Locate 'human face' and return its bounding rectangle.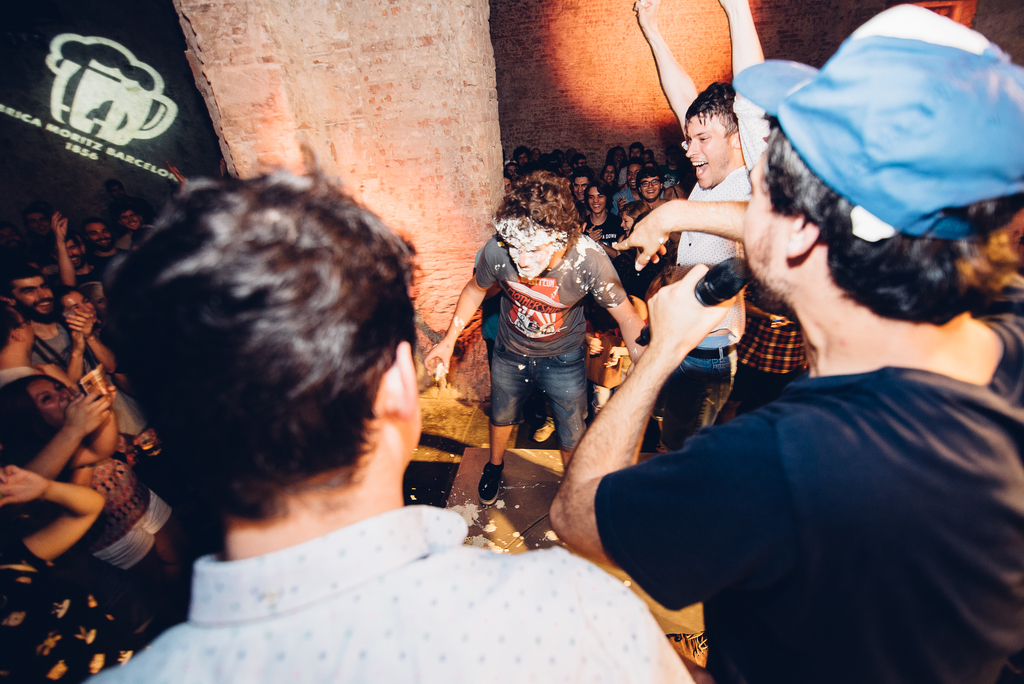
bbox(686, 116, 734, 191).
